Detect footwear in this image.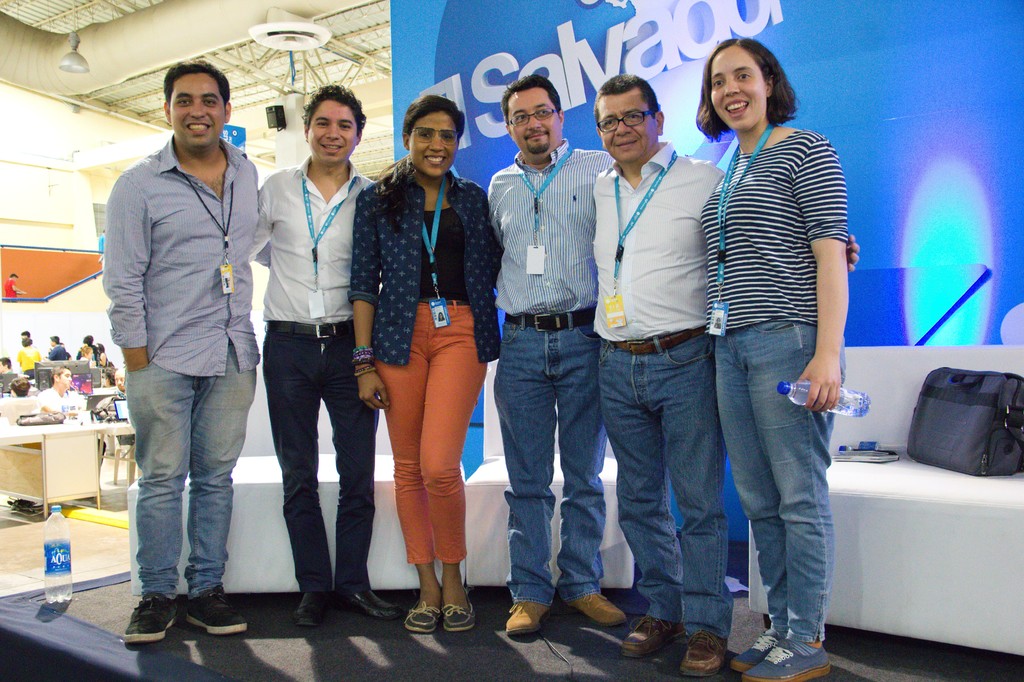
Detection: (x1=740, y1=636, x2=829, y2=681).
